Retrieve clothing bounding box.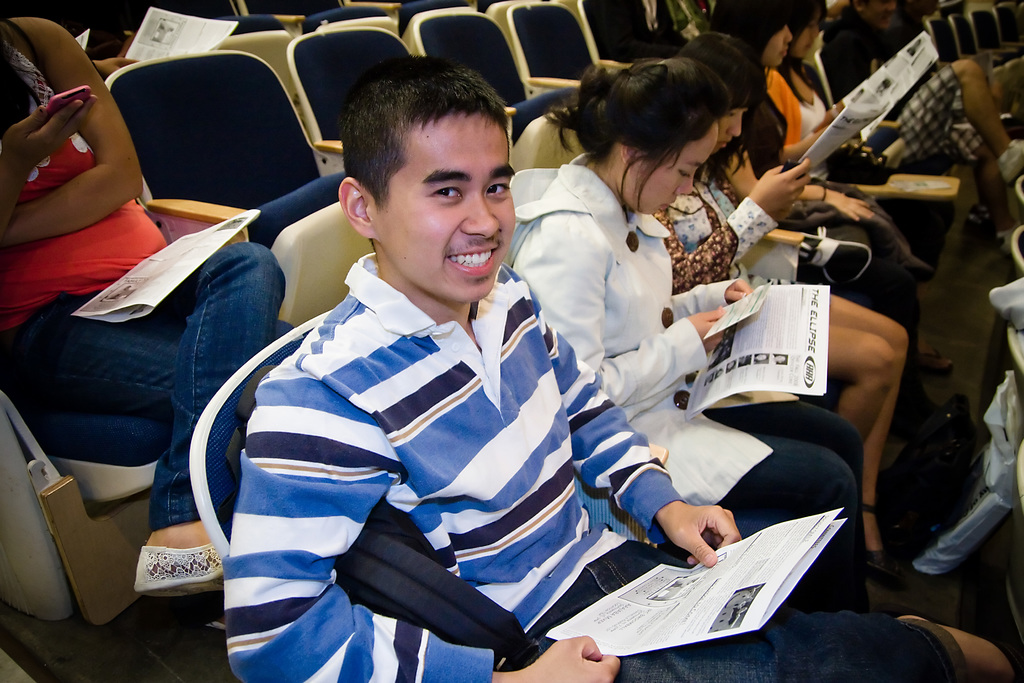
Bounding box: [0,45,304,533].
